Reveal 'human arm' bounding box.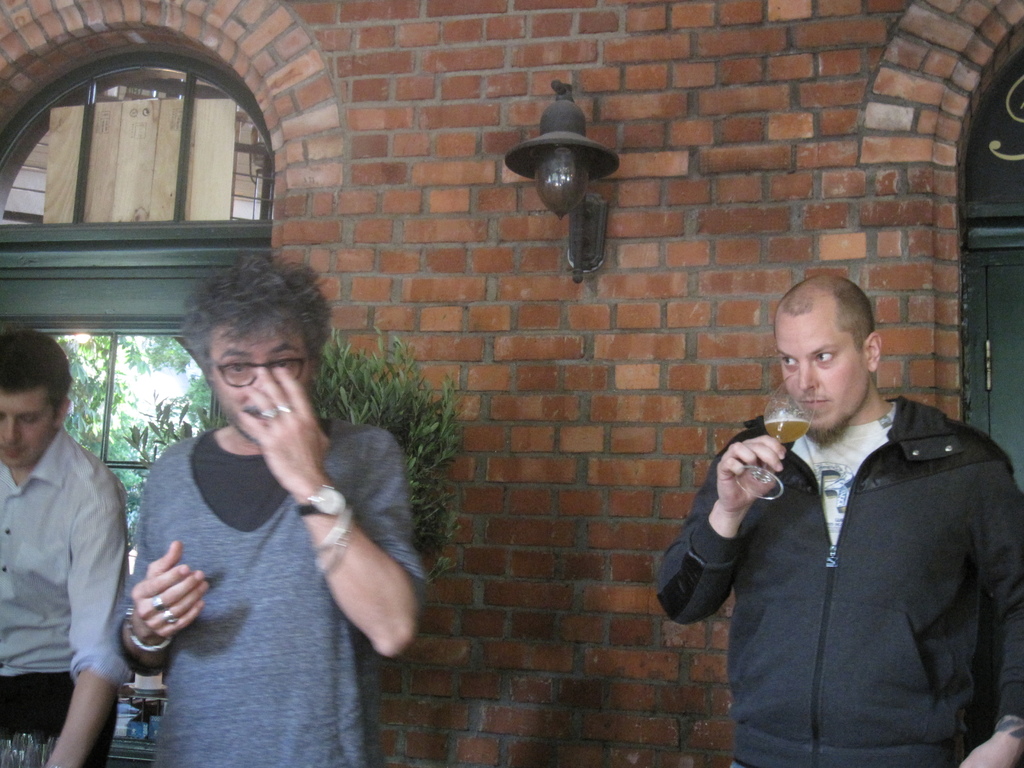
Revealed: <region>959, 452, 1023, 767</region>.
